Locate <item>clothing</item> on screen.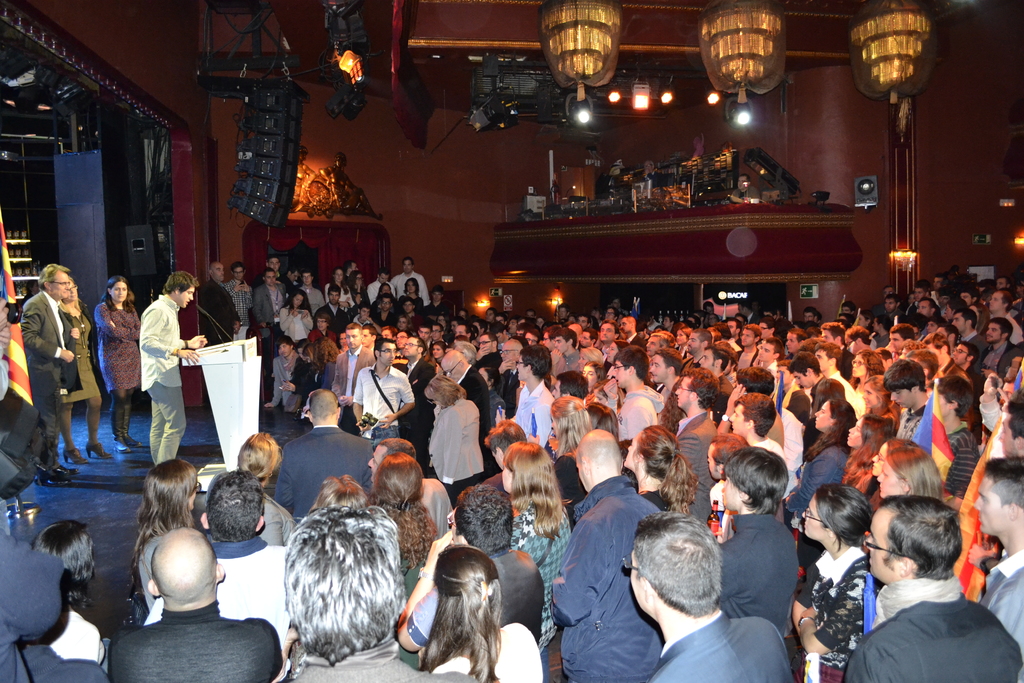
On screen at [left=650, top=607, right=803, bottom=682].
